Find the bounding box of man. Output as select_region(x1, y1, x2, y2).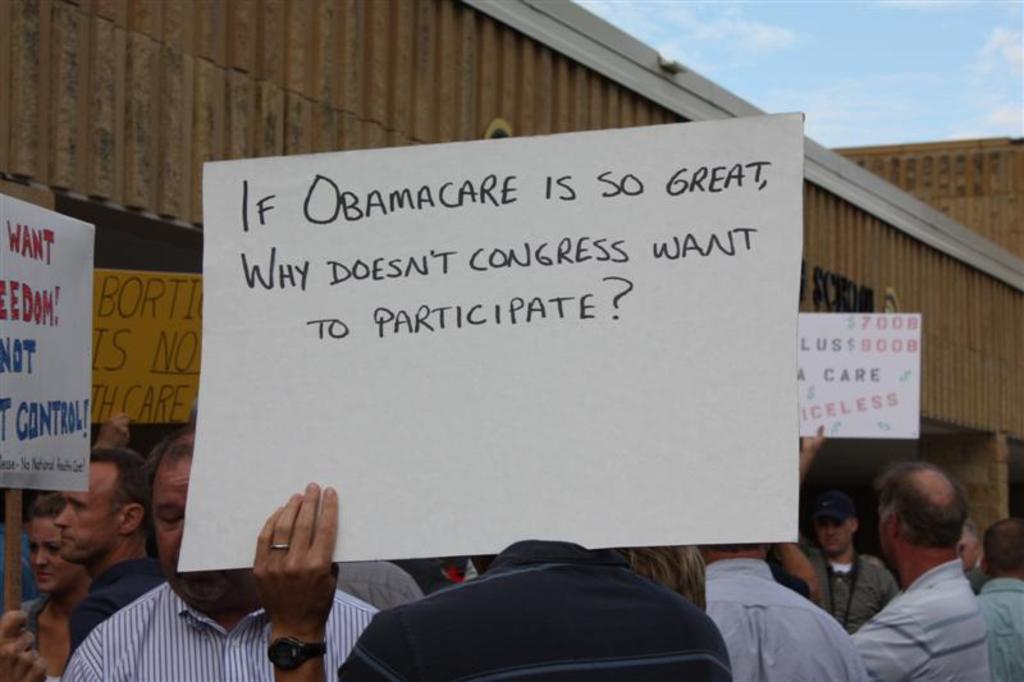
select_region(61, 430, 384, 681).
